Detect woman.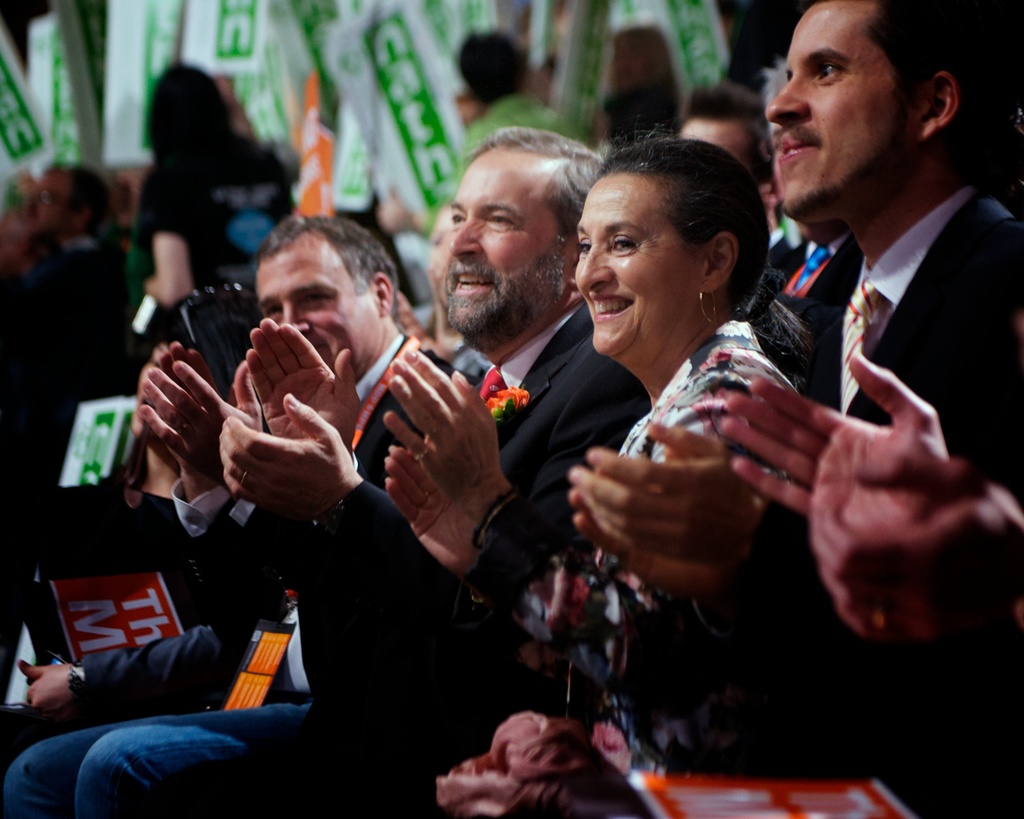
Detected at 594/24/676/147.
